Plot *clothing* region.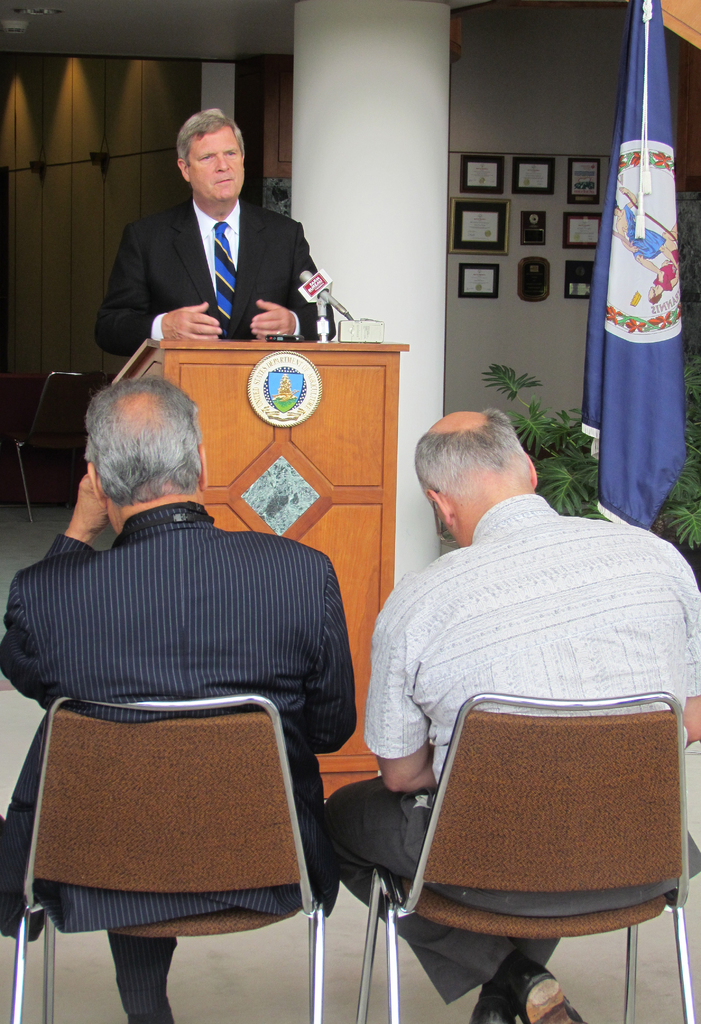
Plotted at <region>374, 480, 698, 946</region>.
